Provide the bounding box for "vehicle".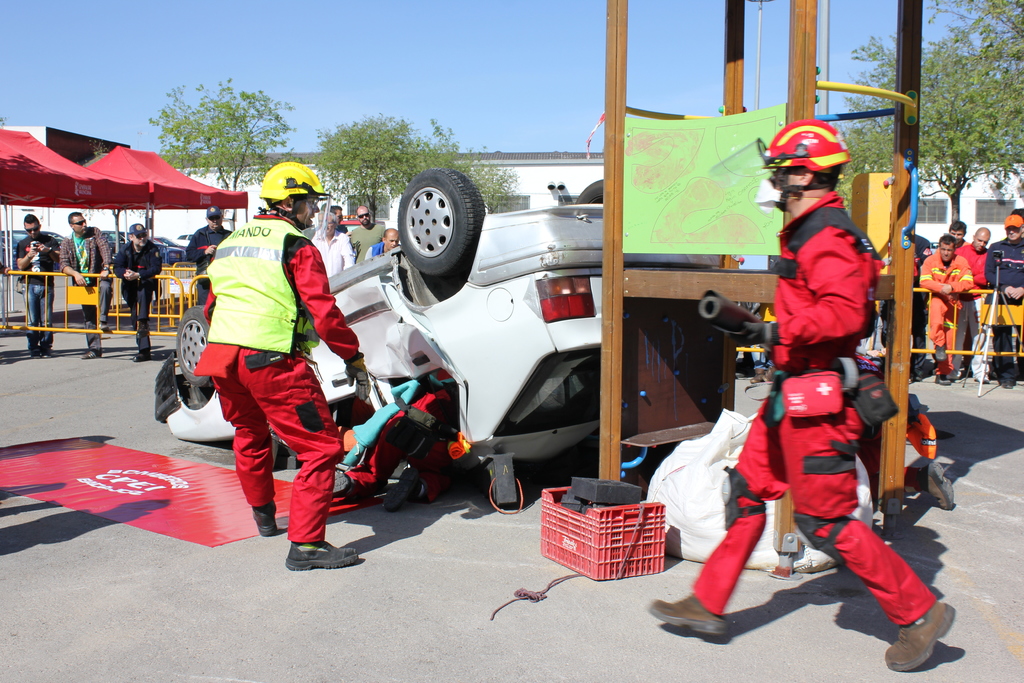
x1=173, y1=227, x2=194, y2=253.
